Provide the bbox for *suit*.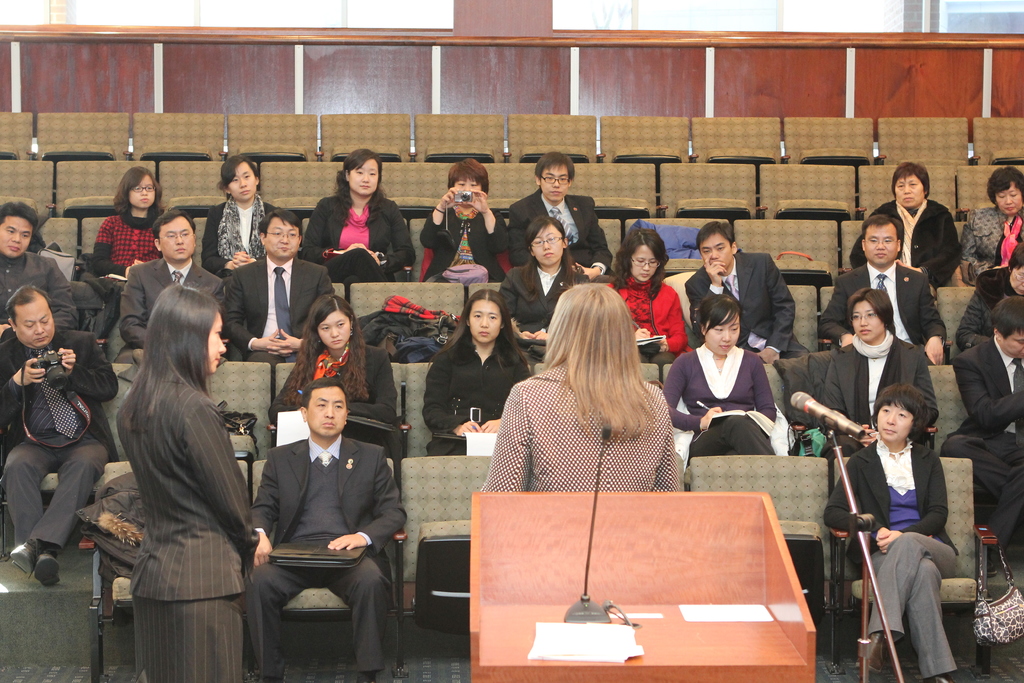
(x1=0, y1=323, x2=131, y2=548).
